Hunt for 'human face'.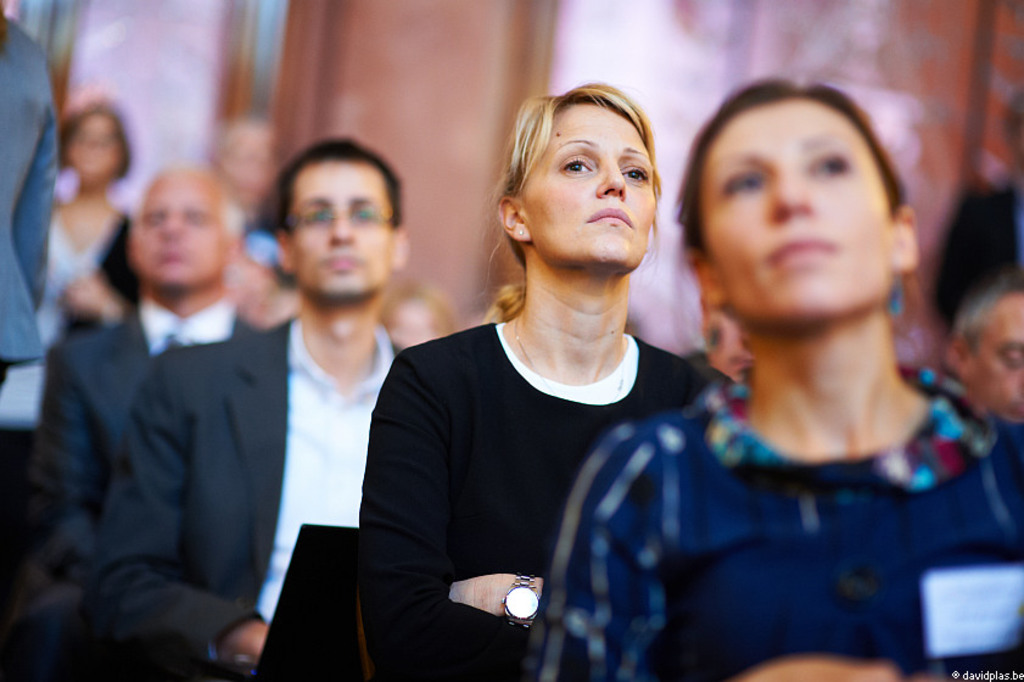
Hunted down at box=[517, 105, 651, 270].
